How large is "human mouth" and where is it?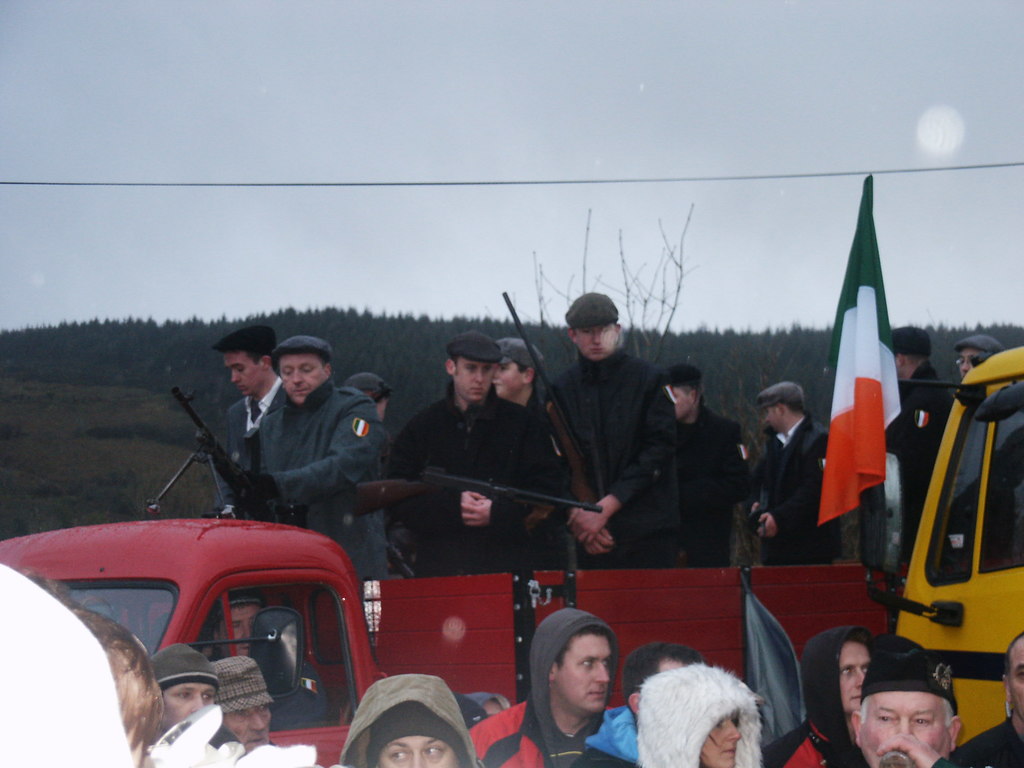
Bounding box: [x1=852, y1=694, x2=863, y2=703].
